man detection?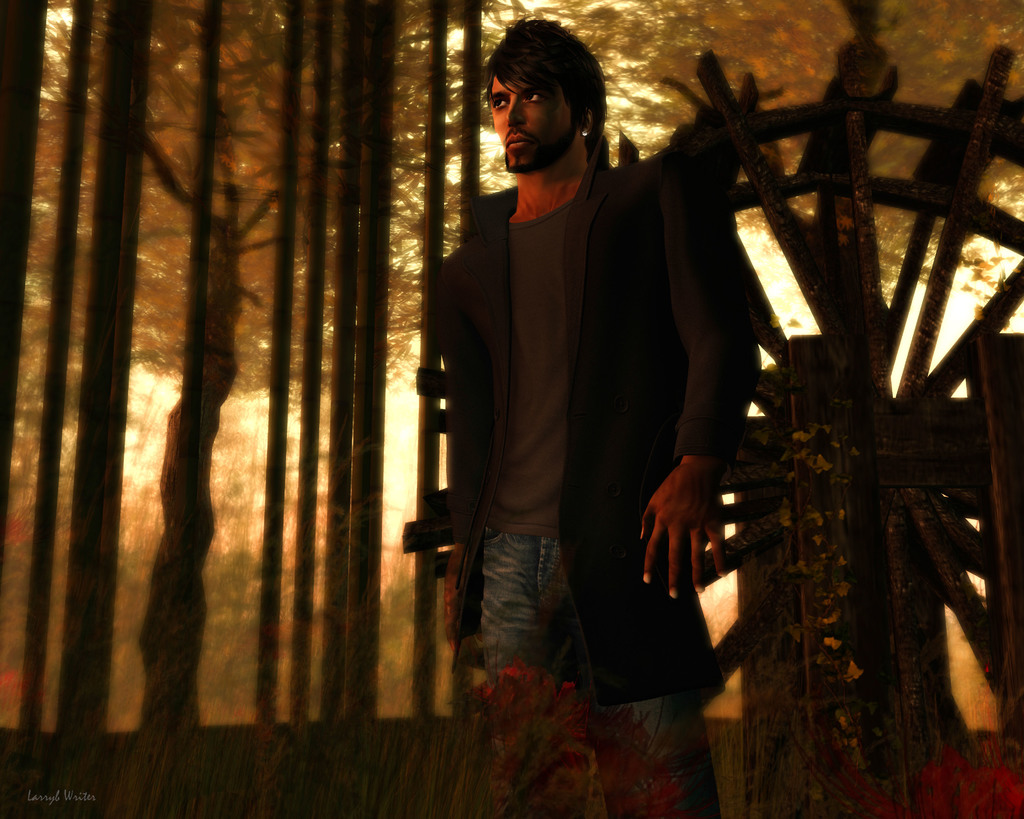
416:35:772:766
